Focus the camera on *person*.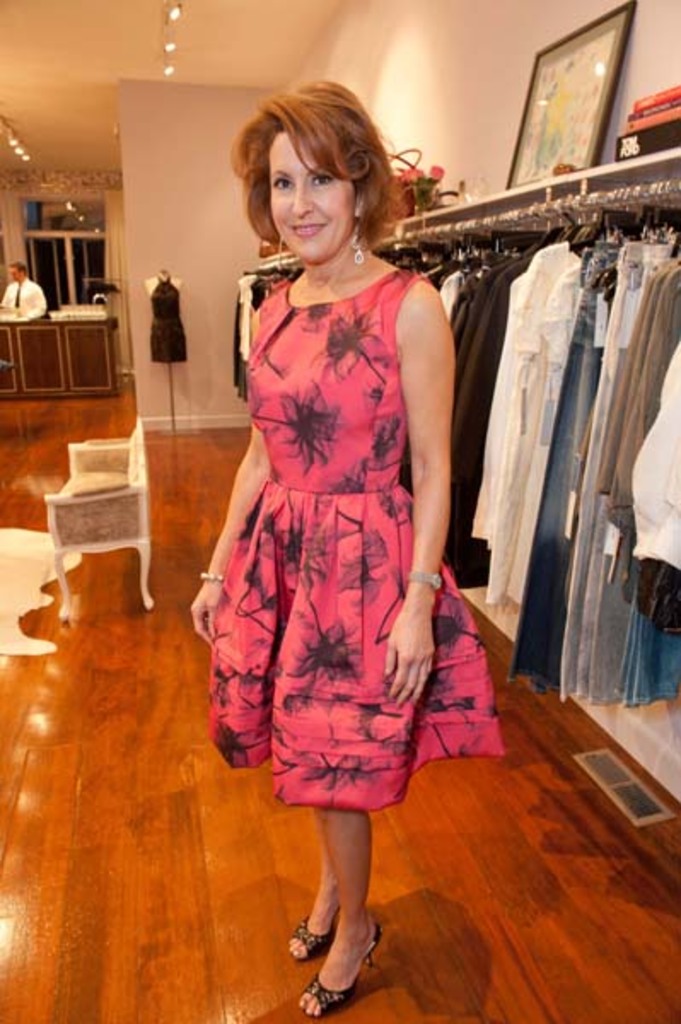
Focus region: rect(0, 263, 49, 324).
